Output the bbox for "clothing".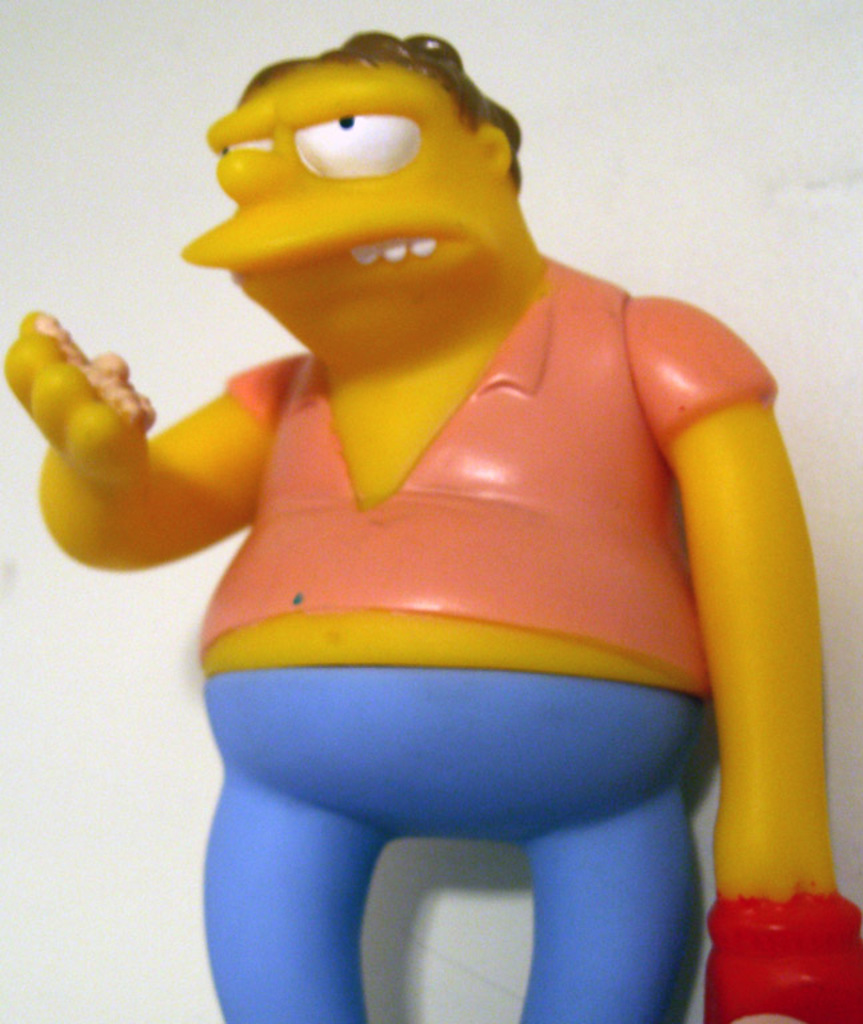
l=188, t=243, r=790, b=1023.
